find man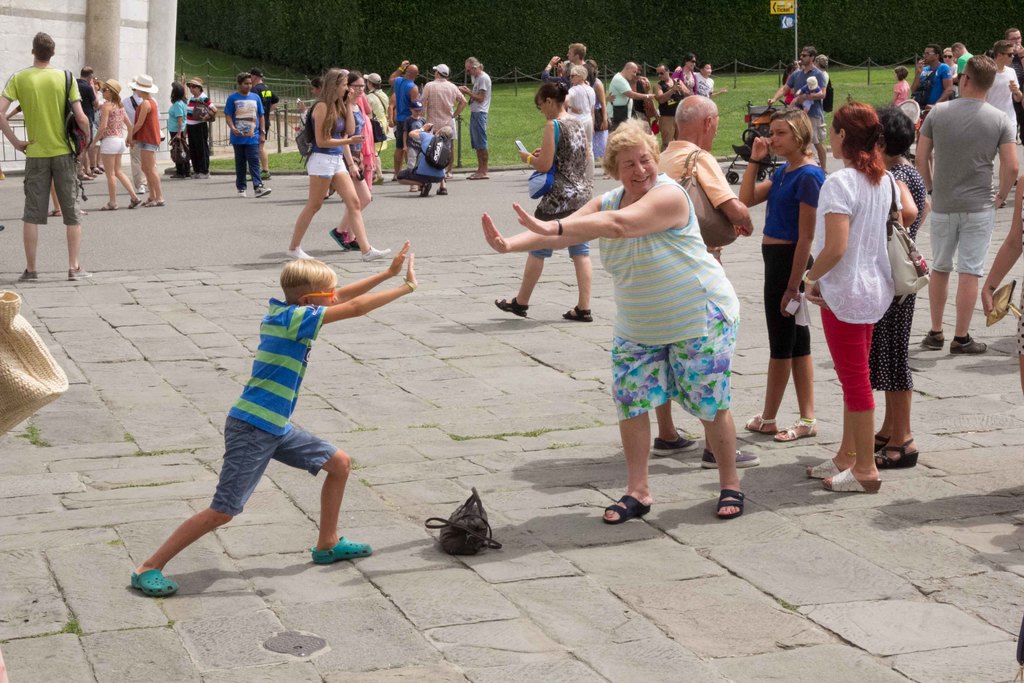
<bbox>75, 66, 99, 180</bbox>
